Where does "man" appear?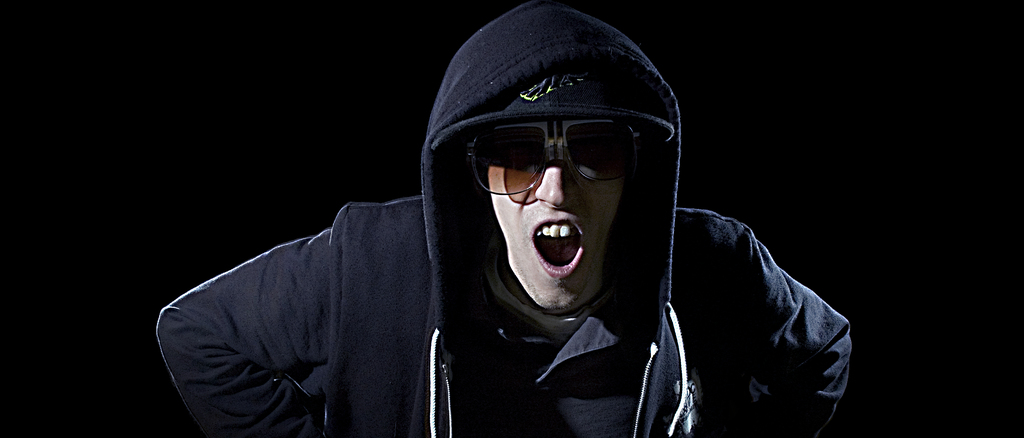
Appears at [left=185, top=0, right=810, bottom=435].
